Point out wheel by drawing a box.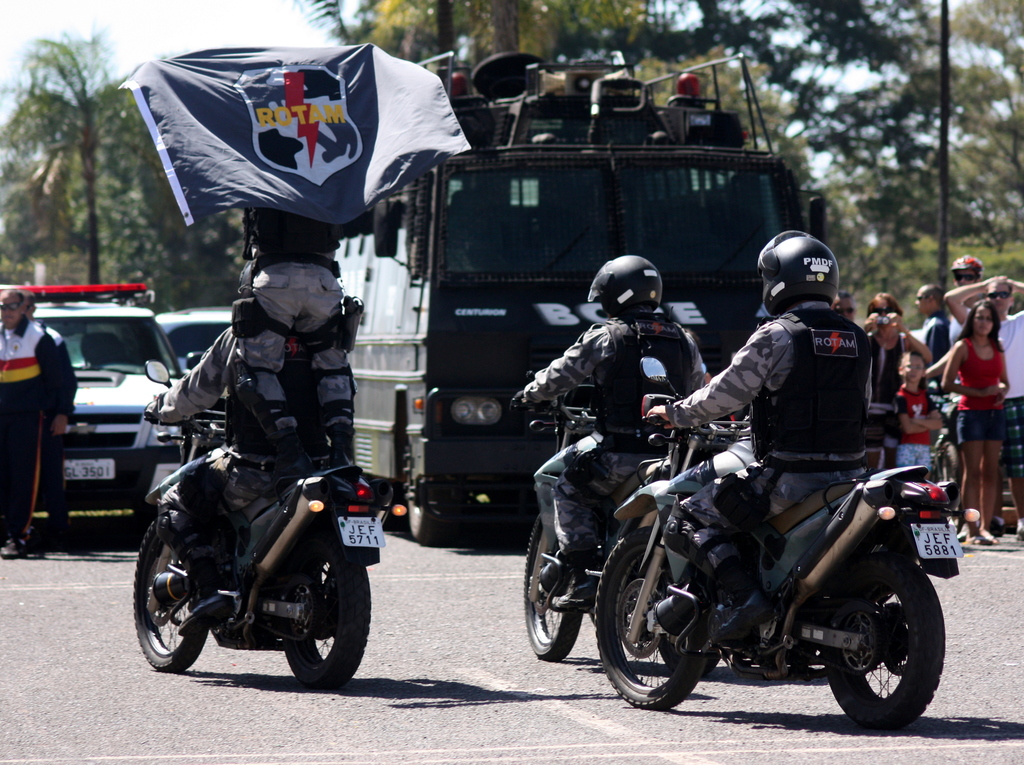
<box>282,535,374,693</box>.
